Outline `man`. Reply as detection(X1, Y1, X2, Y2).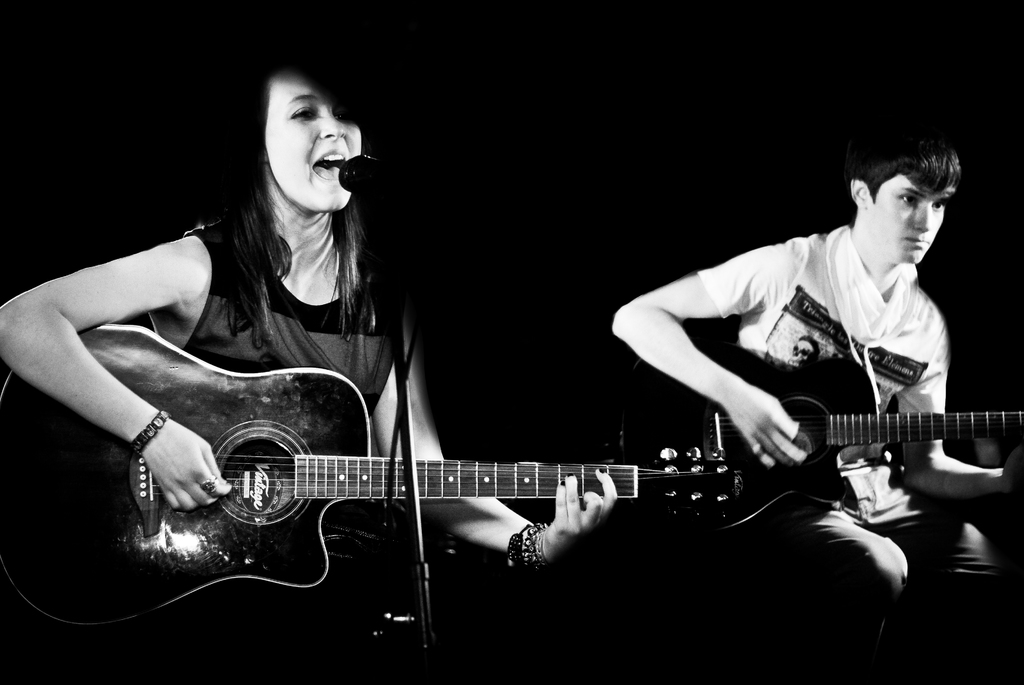
detection(580, 120, 1023, 675).
